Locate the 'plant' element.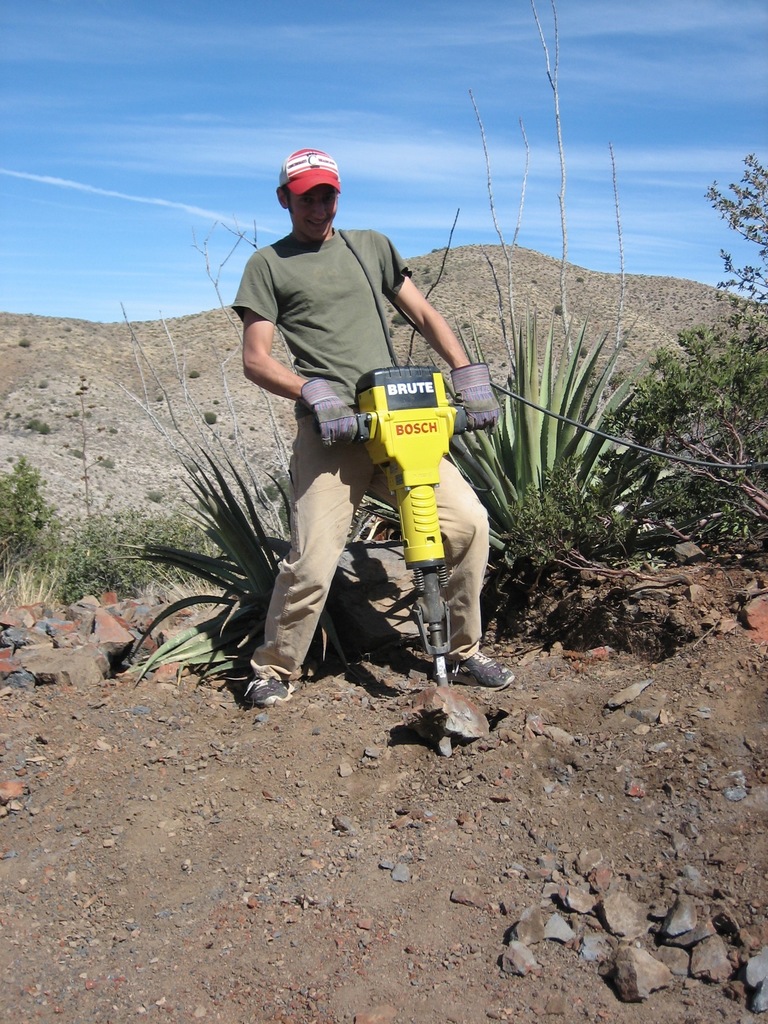
Element bbox: 0 452 146 612.
